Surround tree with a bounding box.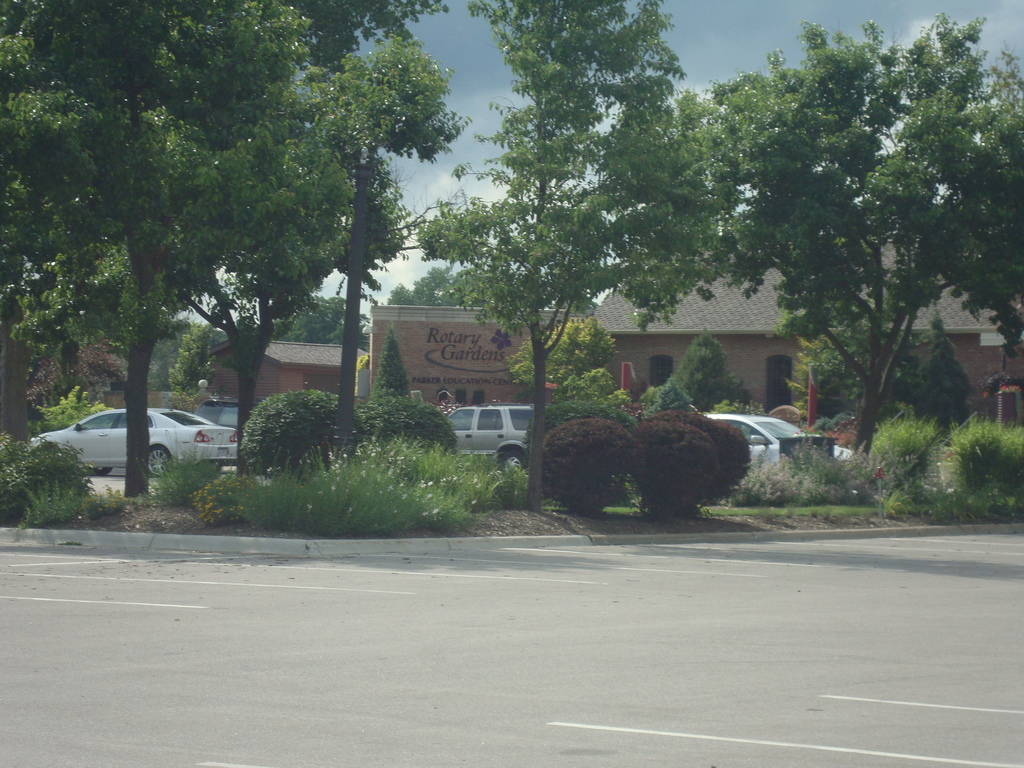
(left=0, top=0, right=469, bottom=504).
